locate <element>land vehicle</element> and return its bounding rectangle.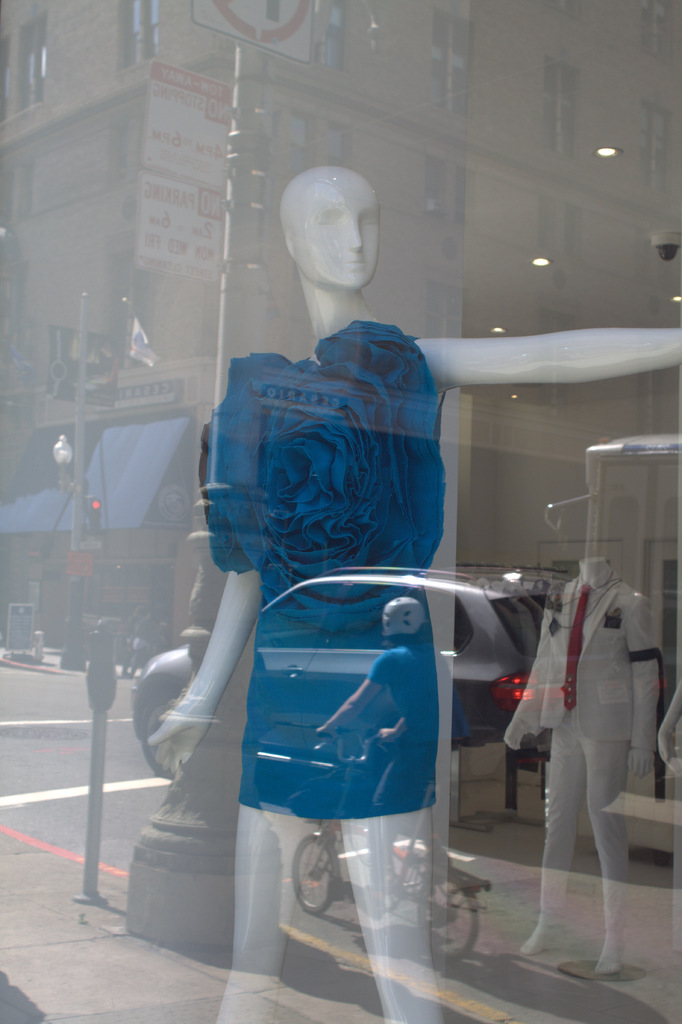
left=122, top=573, right=557, bottom=775.
